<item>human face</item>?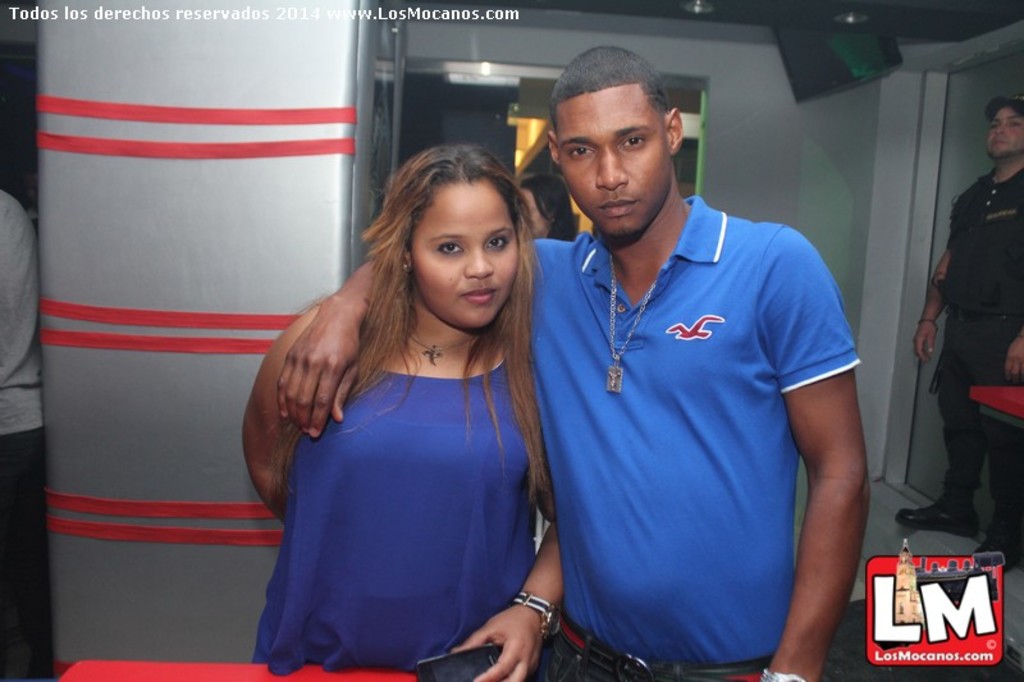
bbox(986, 107, 1023, 161)
